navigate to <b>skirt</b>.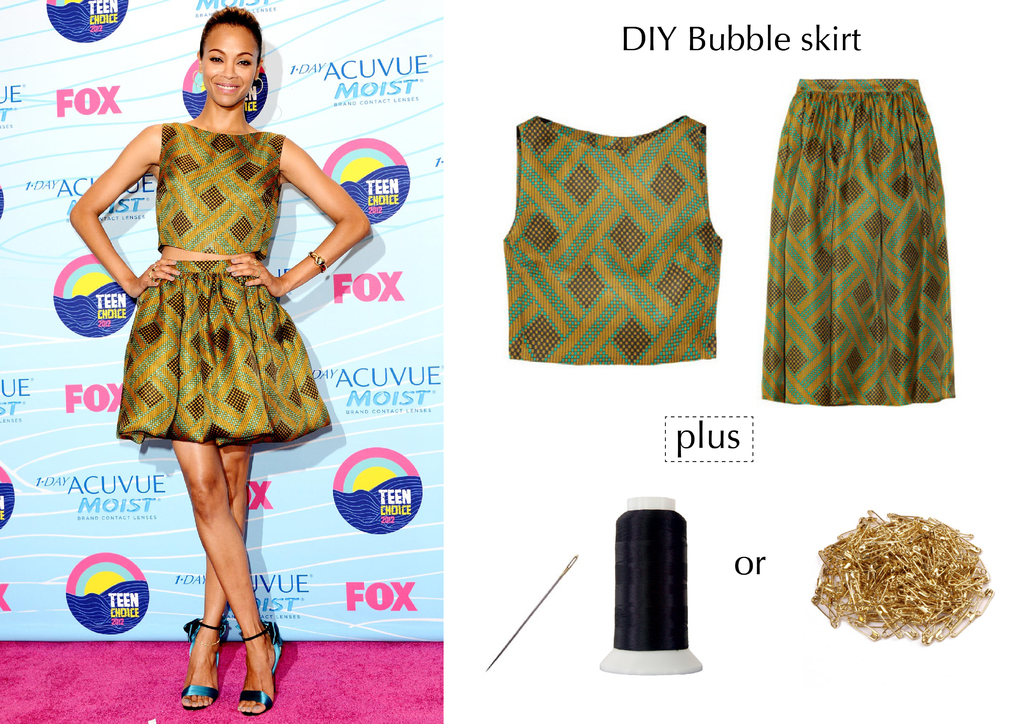
Navigation target: 761/78/955/407.
